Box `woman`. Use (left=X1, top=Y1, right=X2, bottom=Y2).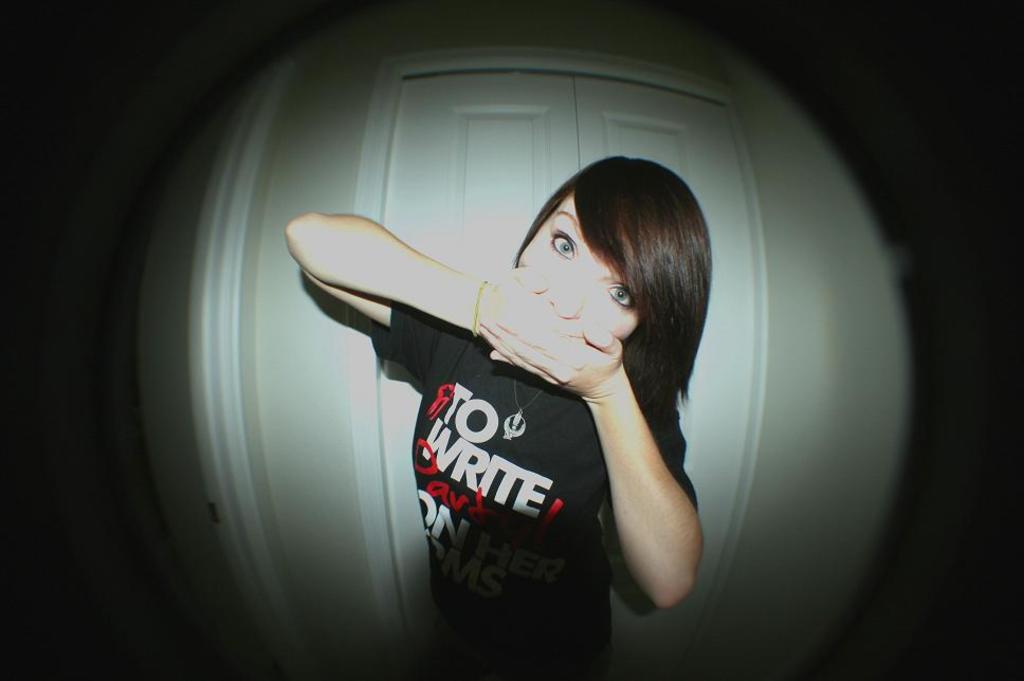
(left=332, top=112, right=719, bottom=675).
